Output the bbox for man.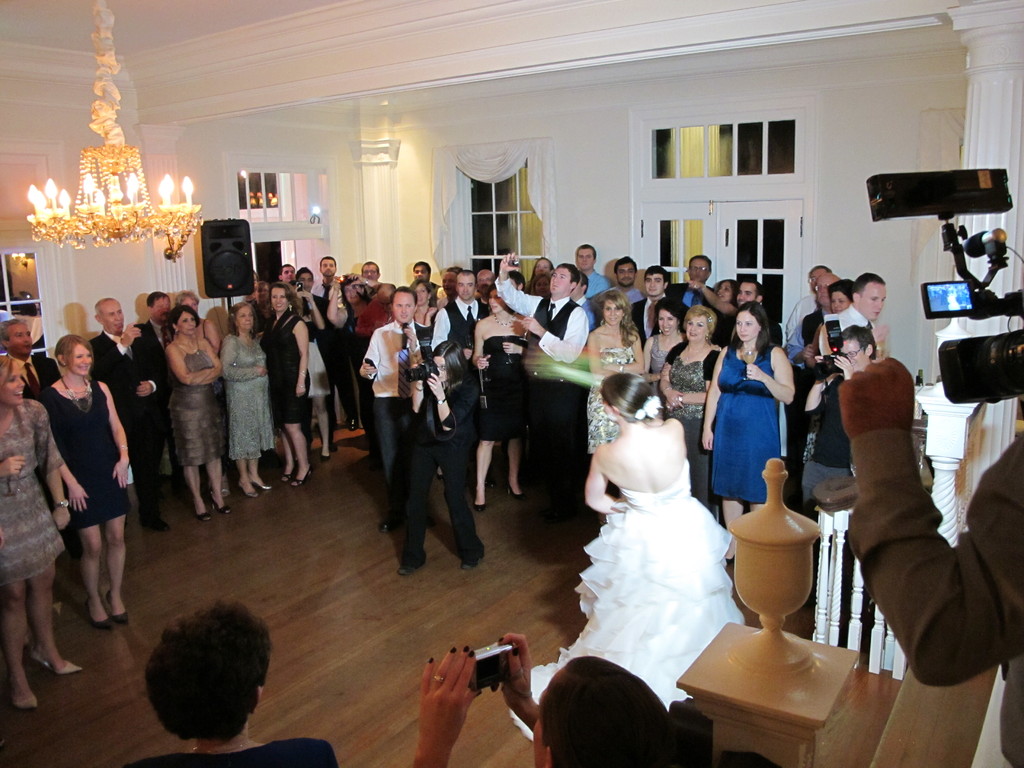
<region>477, 262, 499, 302</region>.
